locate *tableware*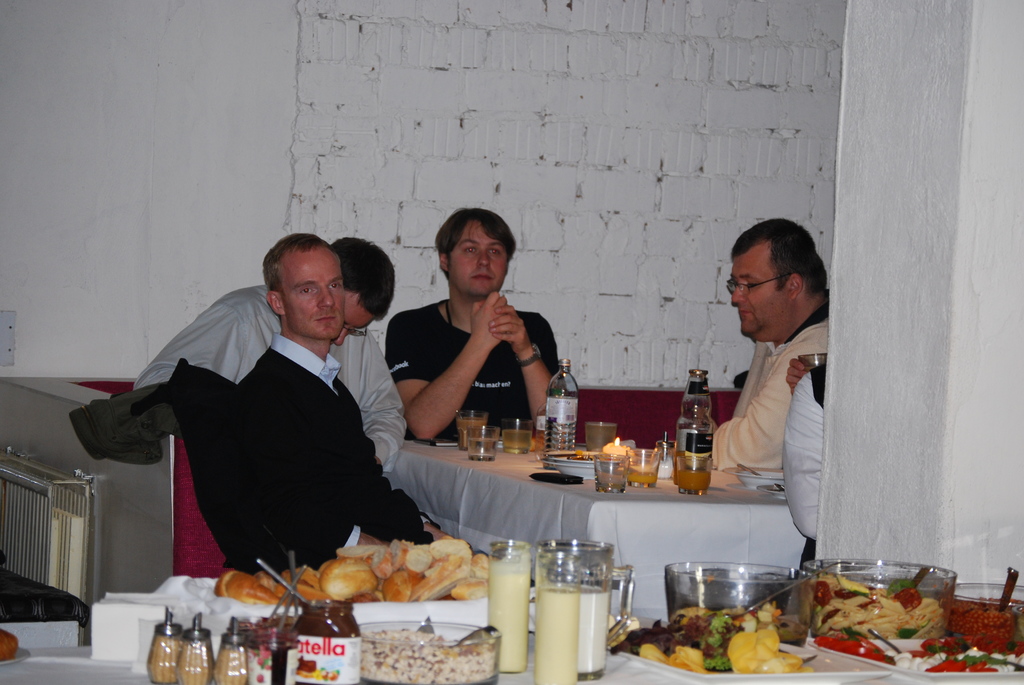
left=351, top=610, right=509, bottom=684
